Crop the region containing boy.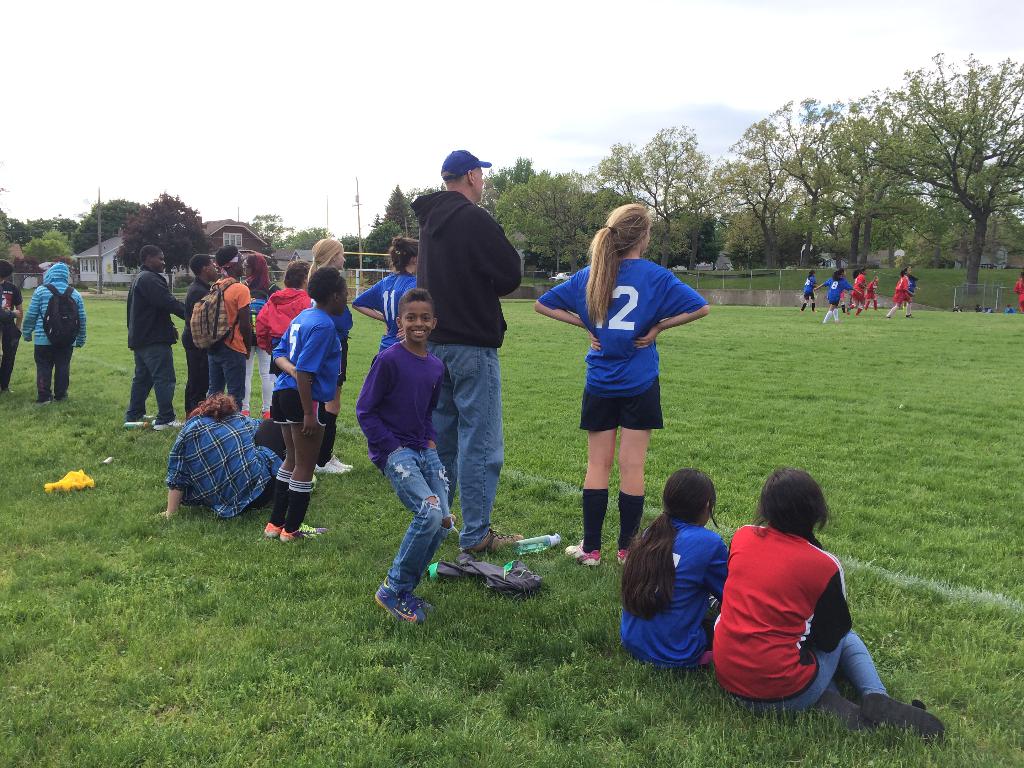
Crop region: [x1=0, y1=261, x2=25, y2=392].
